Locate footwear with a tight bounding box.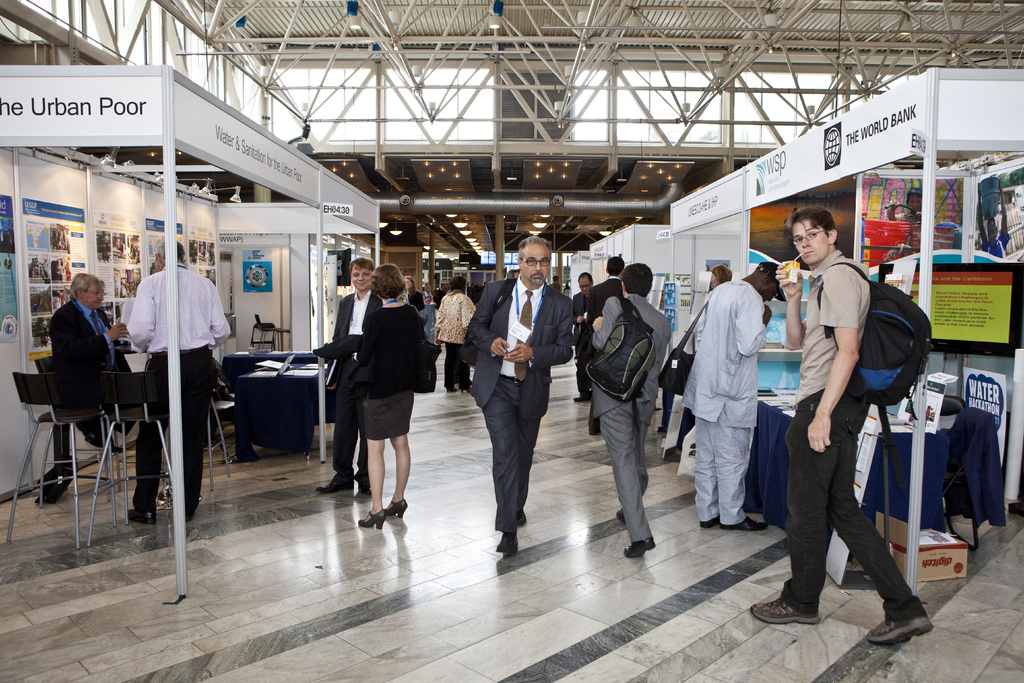
crop(493, 529, 518, 555).
